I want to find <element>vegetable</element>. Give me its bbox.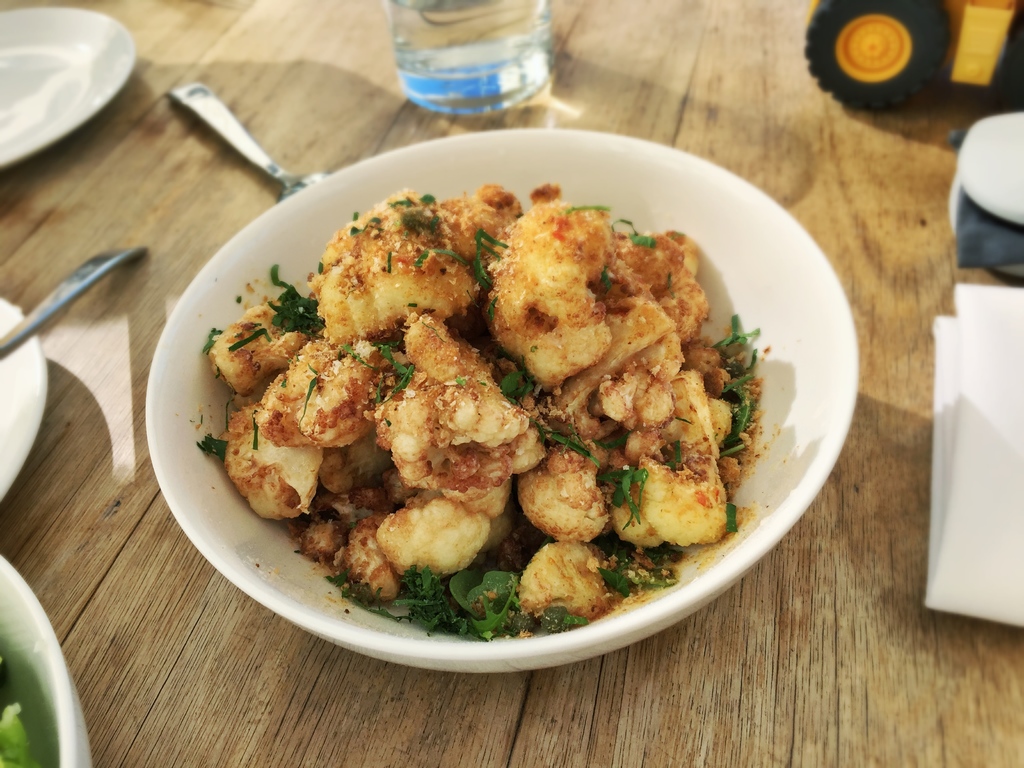
602,463,649,527.
